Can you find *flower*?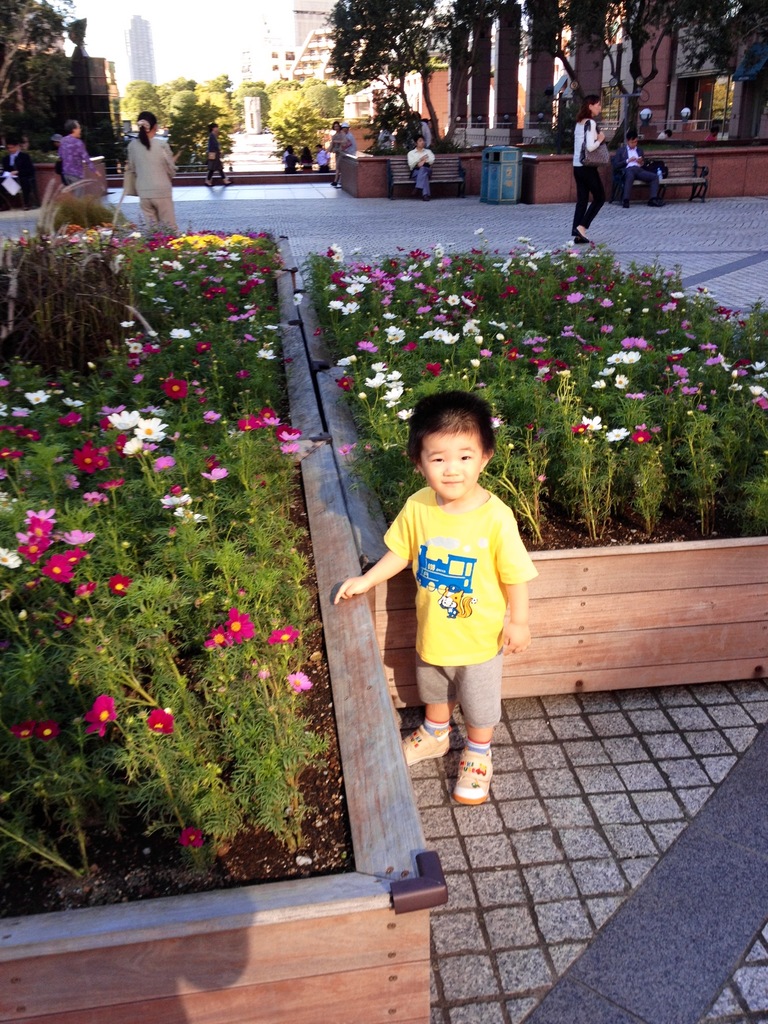
Yes, bounding box: bbox=(228, 615, 252, 637).
